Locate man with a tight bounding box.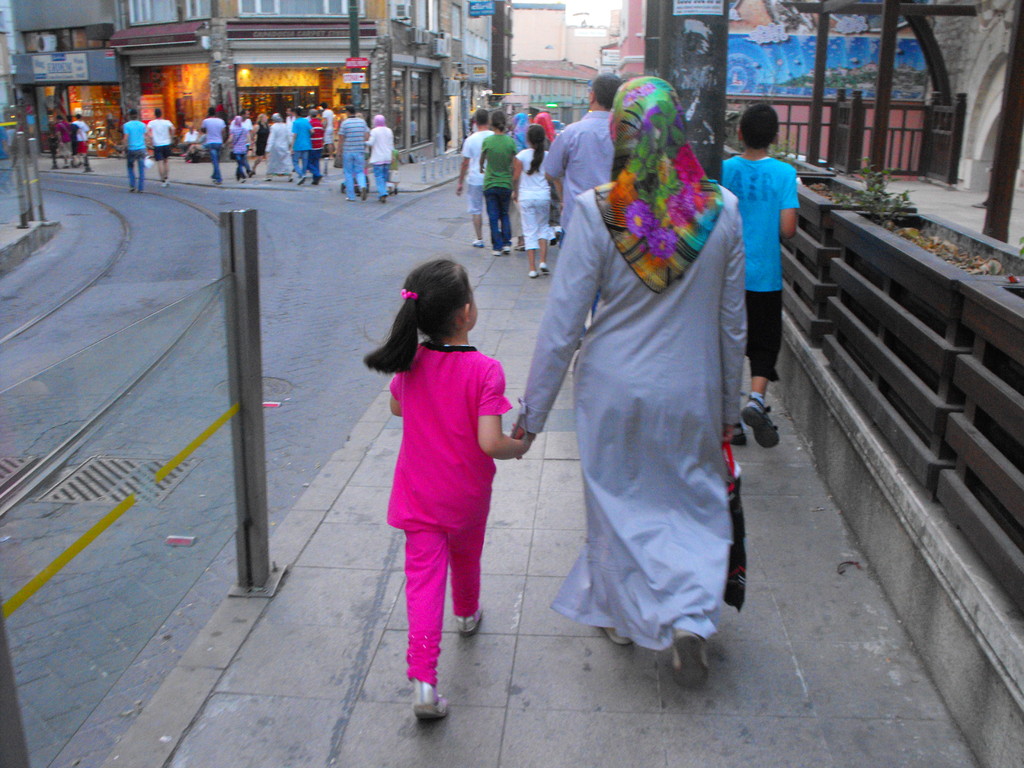
538/70/614/252.
